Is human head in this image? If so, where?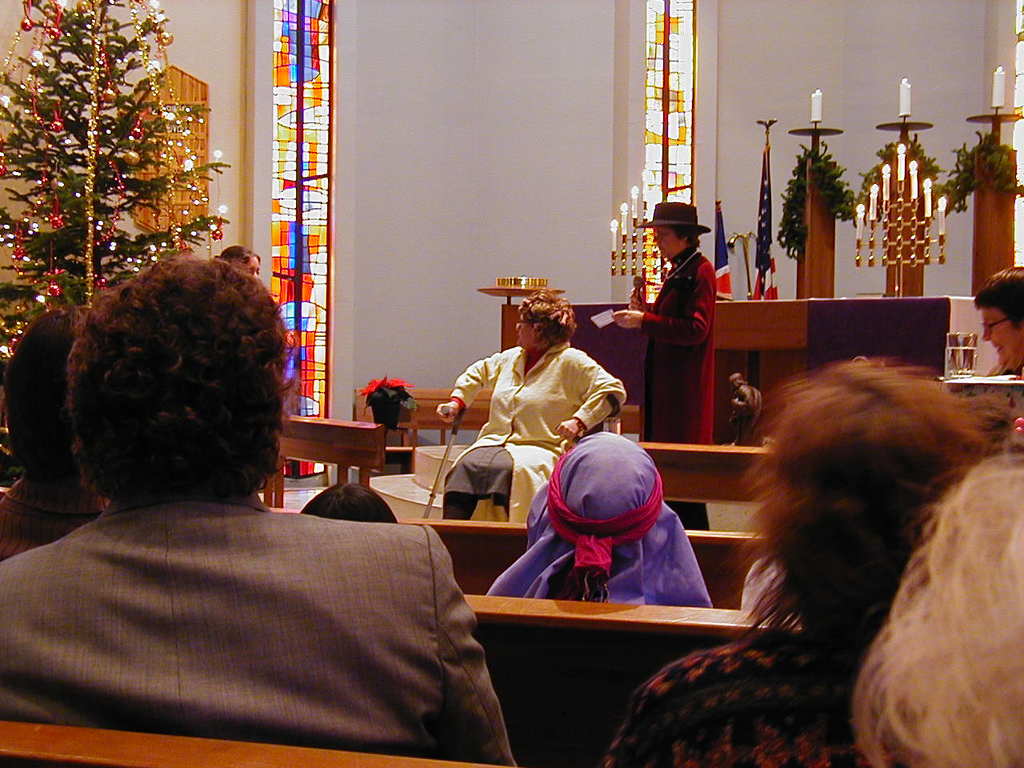
Yes, at [left=971, top=262, right=1023, bottom=372].
